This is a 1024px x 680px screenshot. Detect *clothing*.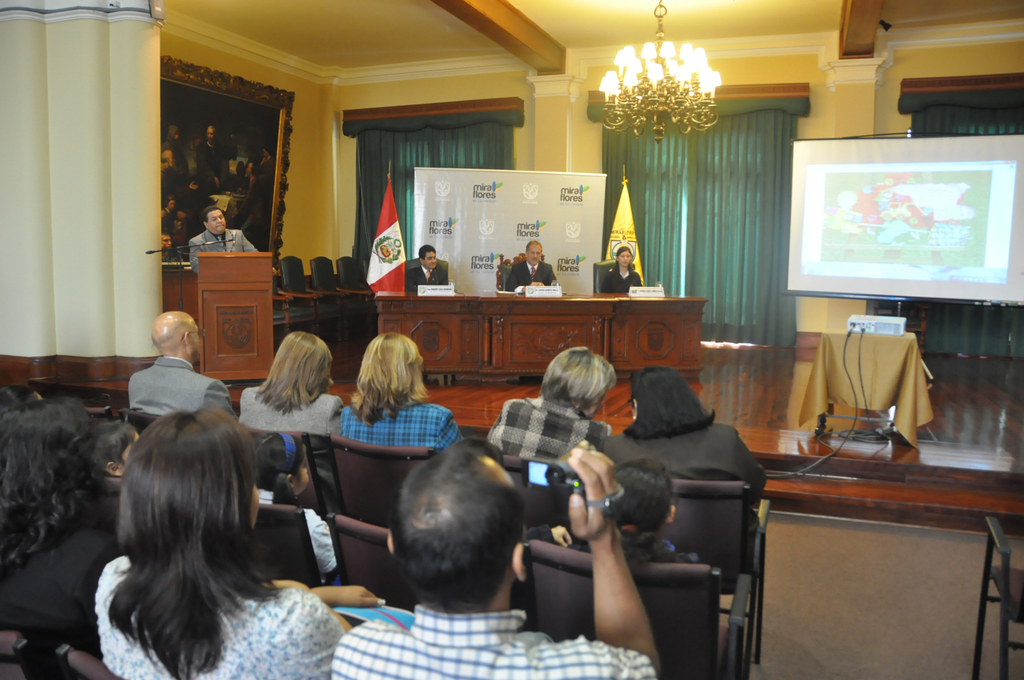
[131, 359, 232, 419].
